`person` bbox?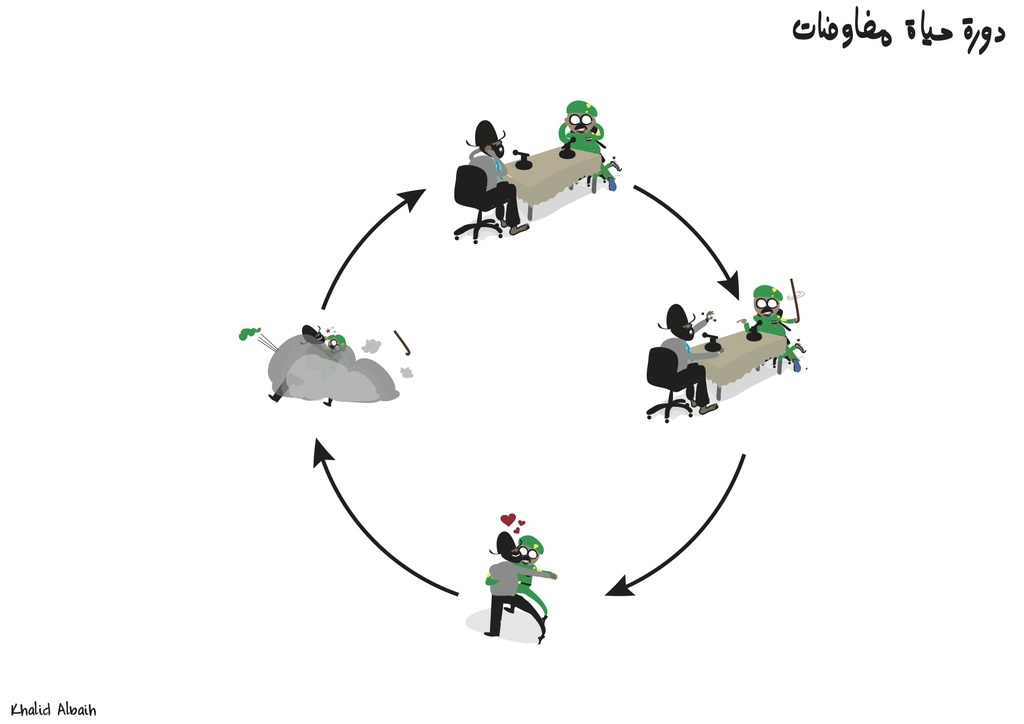
rect(657, 304, 719, 416)
